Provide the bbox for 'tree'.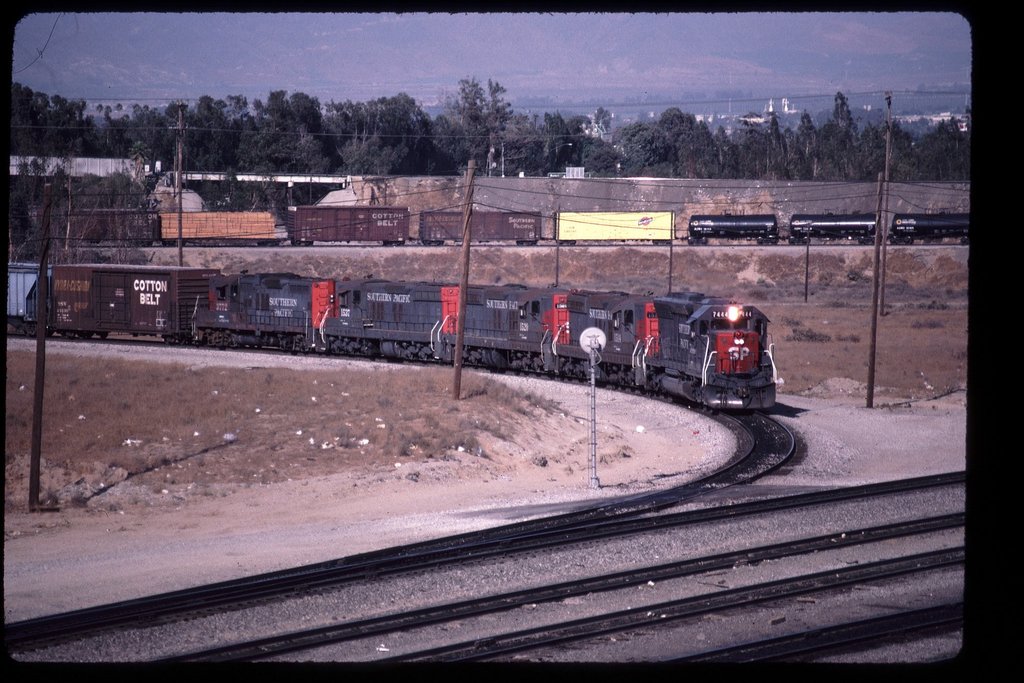
bbox=[499, 110, 550, 179].
